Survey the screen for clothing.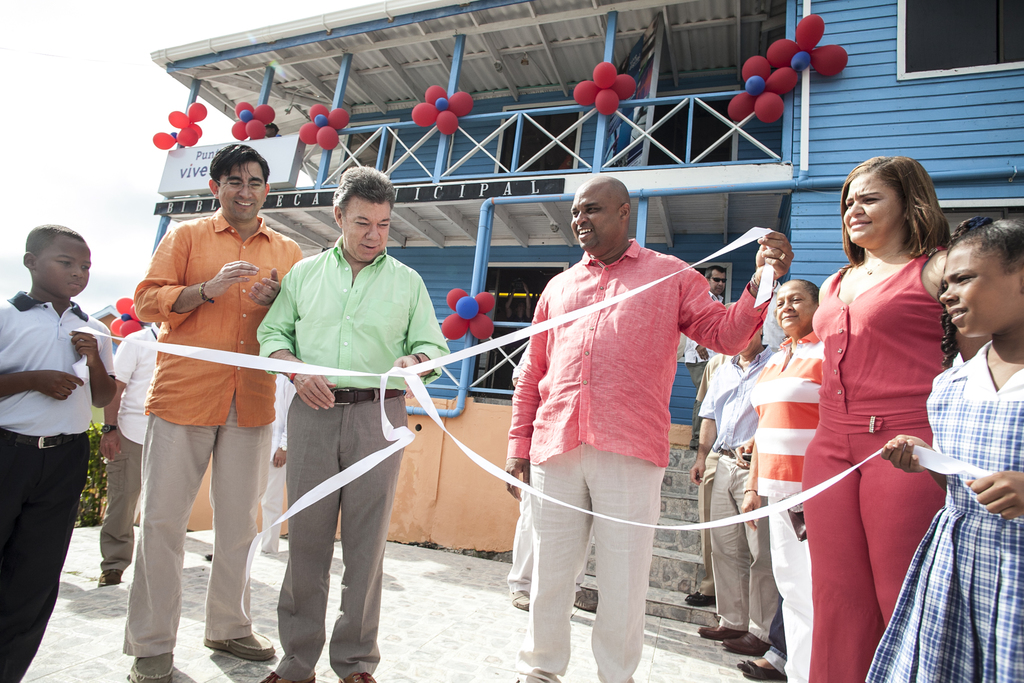
Survey found: crop(814, 227, 952, 620).
